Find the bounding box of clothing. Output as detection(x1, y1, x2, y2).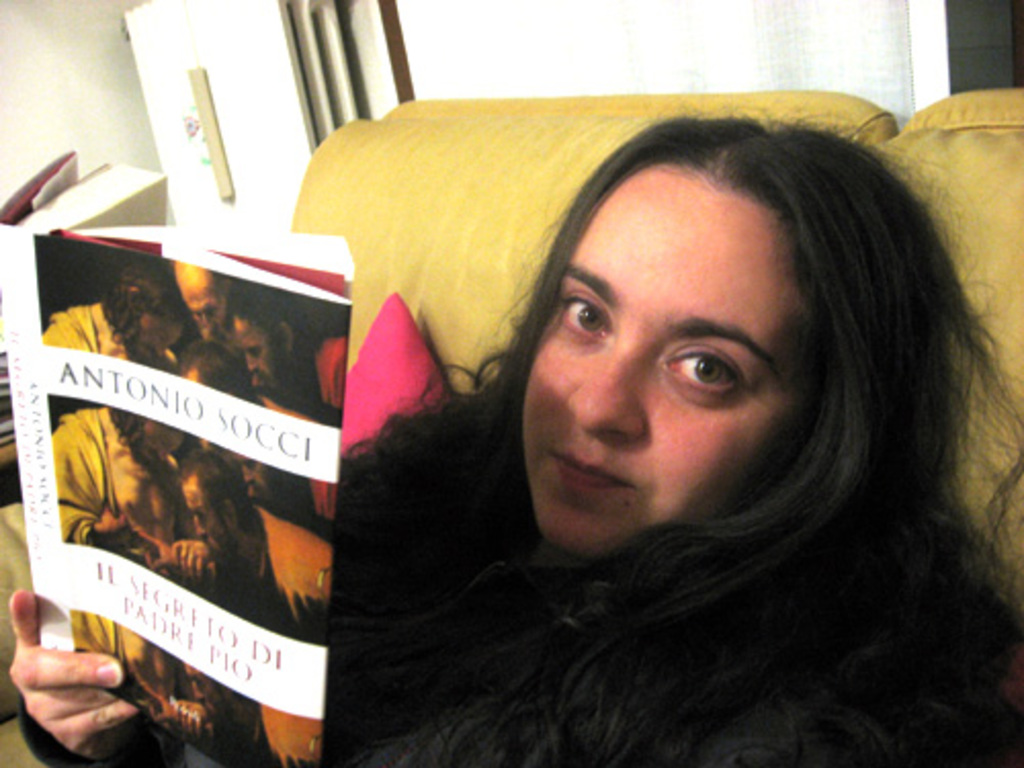
detection(18, 399, 1022, 766).
